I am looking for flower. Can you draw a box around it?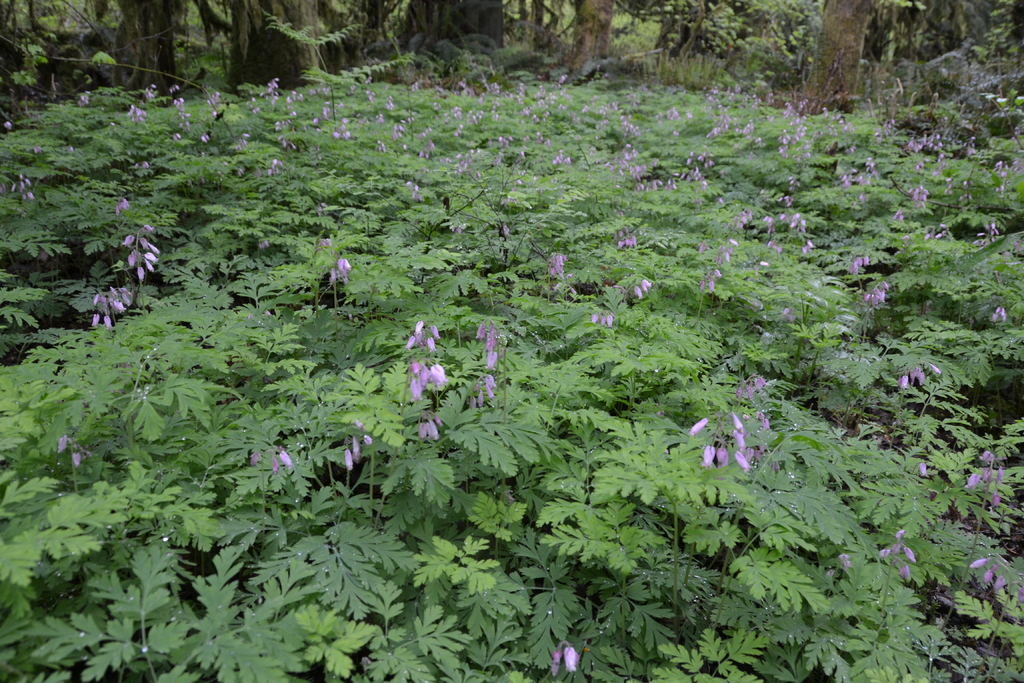
Sure, the bounding box is box=[113, 206, 121, 218].
